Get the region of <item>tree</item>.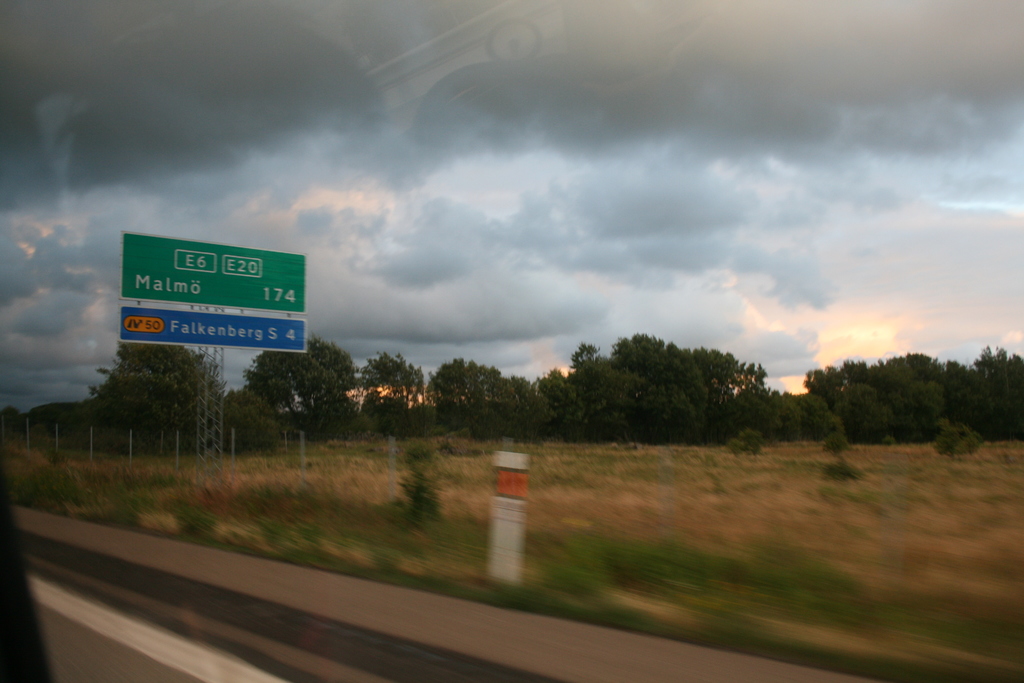
{"x1": 350, "y1": 352, "x2": 444, "y2": 441}.
